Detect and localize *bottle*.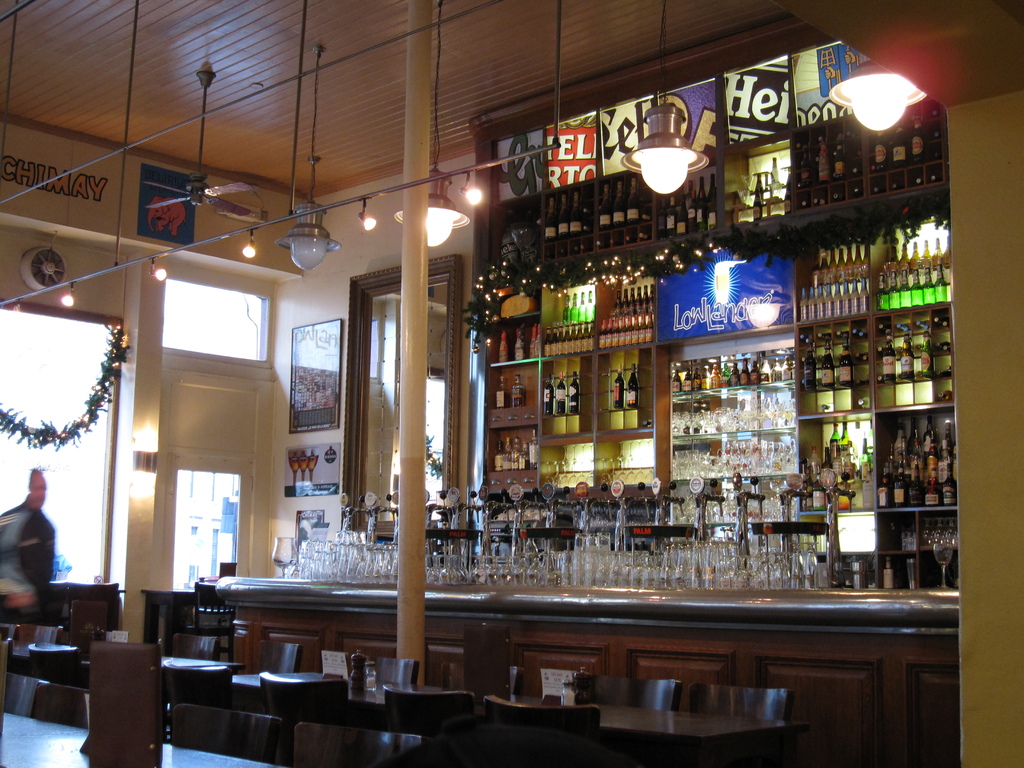
Localized at x1=747 y1=360 x2=760 y2=387.
